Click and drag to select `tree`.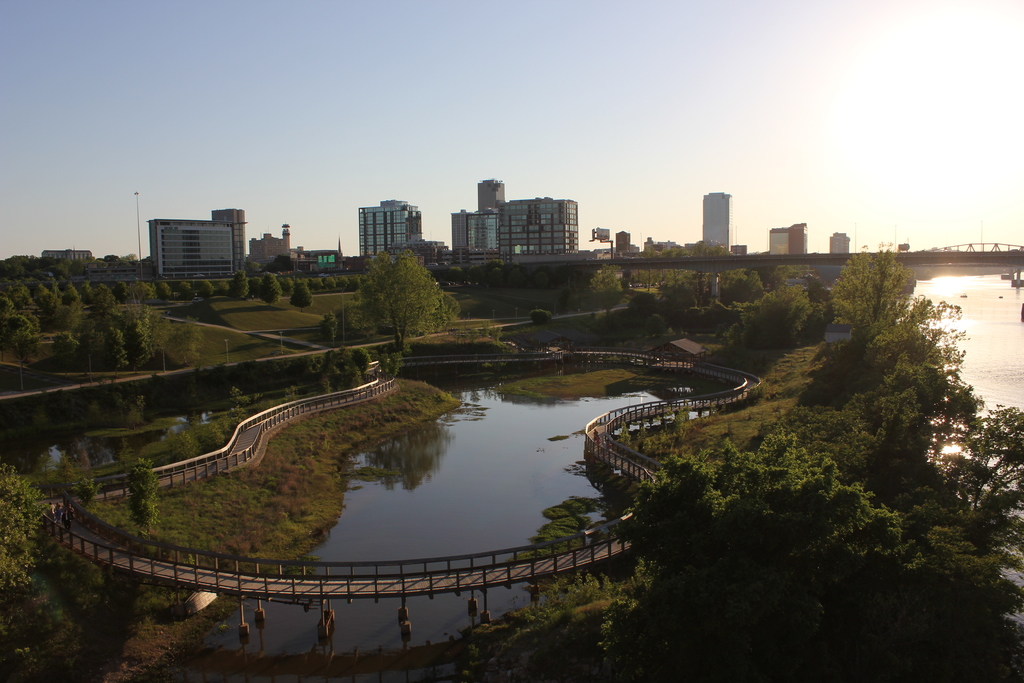
Selection: 0,461,51,627.
